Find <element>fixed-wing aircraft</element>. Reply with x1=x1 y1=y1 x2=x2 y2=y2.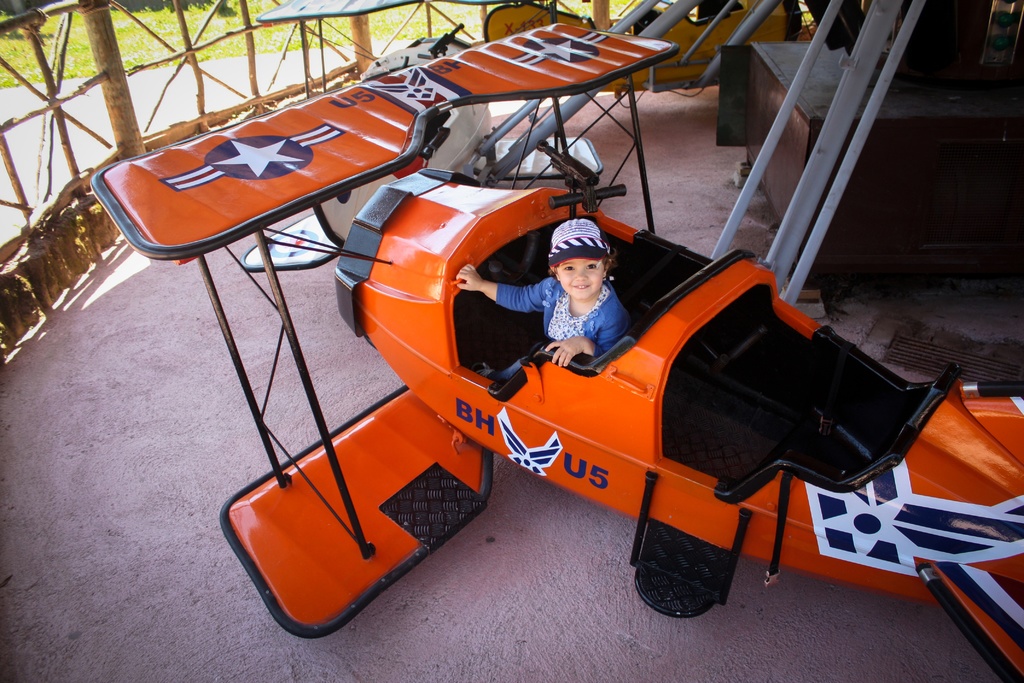
x1=257 y1=0 x2=828 y2=90.
